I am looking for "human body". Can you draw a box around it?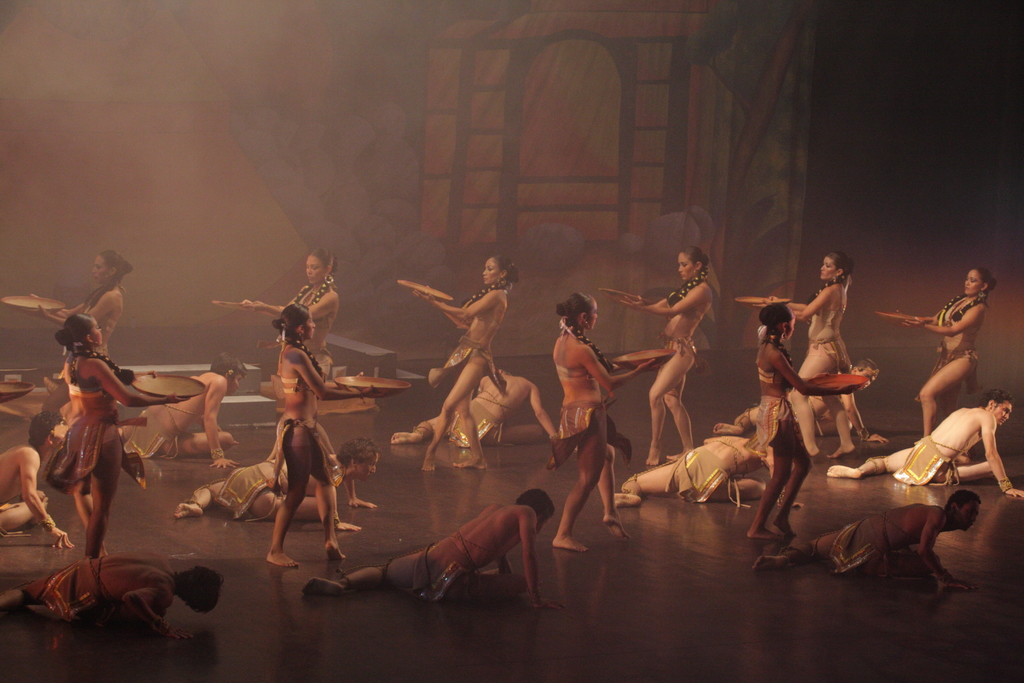
Sure, the bounding box is left=419, top=258, right=524, bottom=473.
